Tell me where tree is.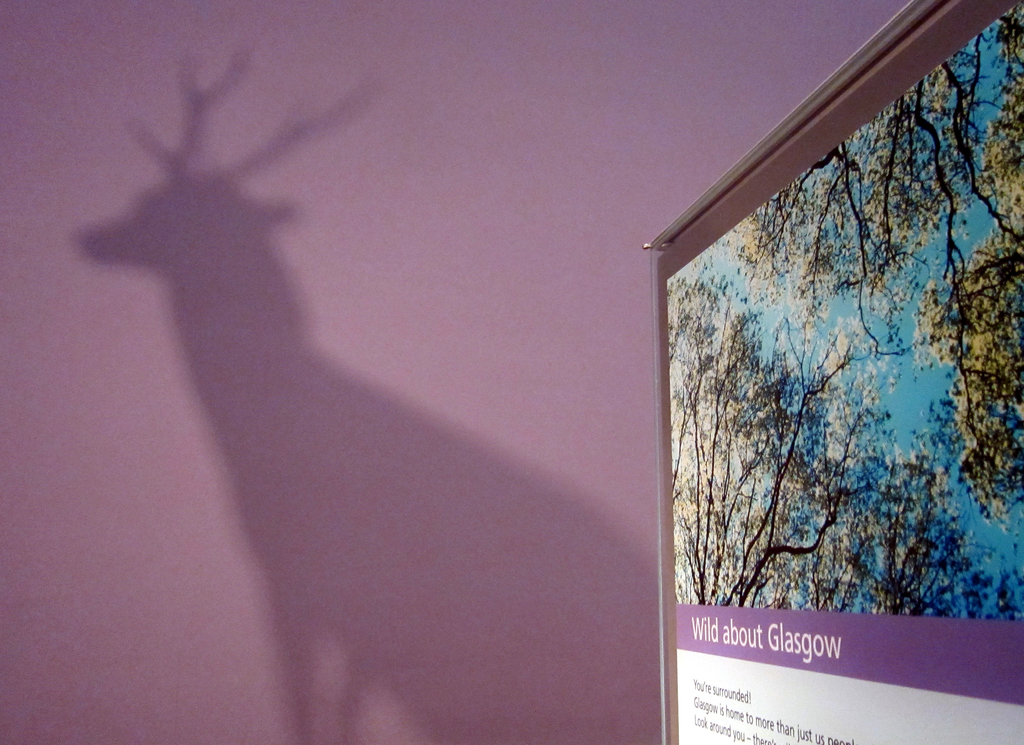
tree is at 664, 6, 1023, 623.
